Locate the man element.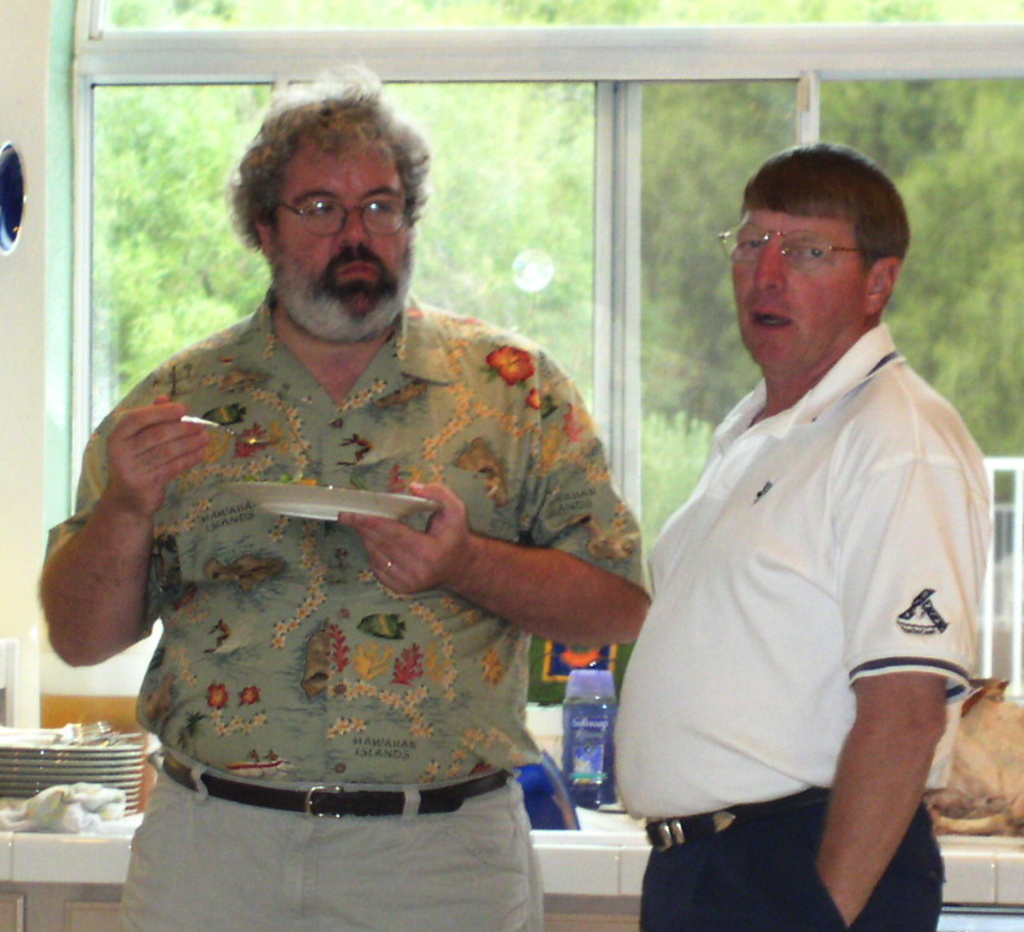
Element bbox: select_region(612, 142, 1002, 931).
